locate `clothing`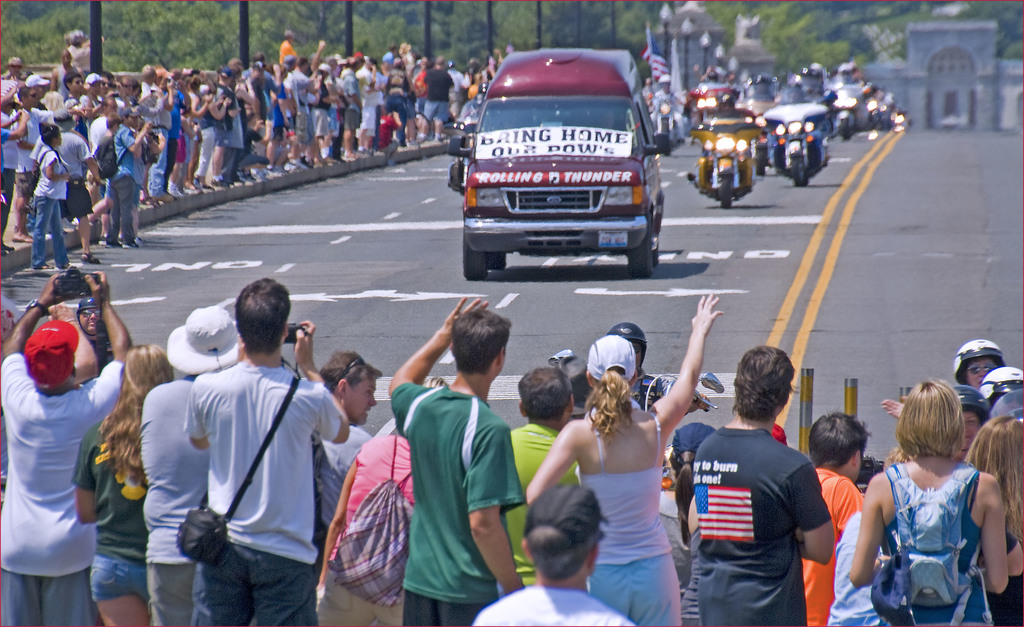
(x1=682, y1=525, x2=702, y2=623)
